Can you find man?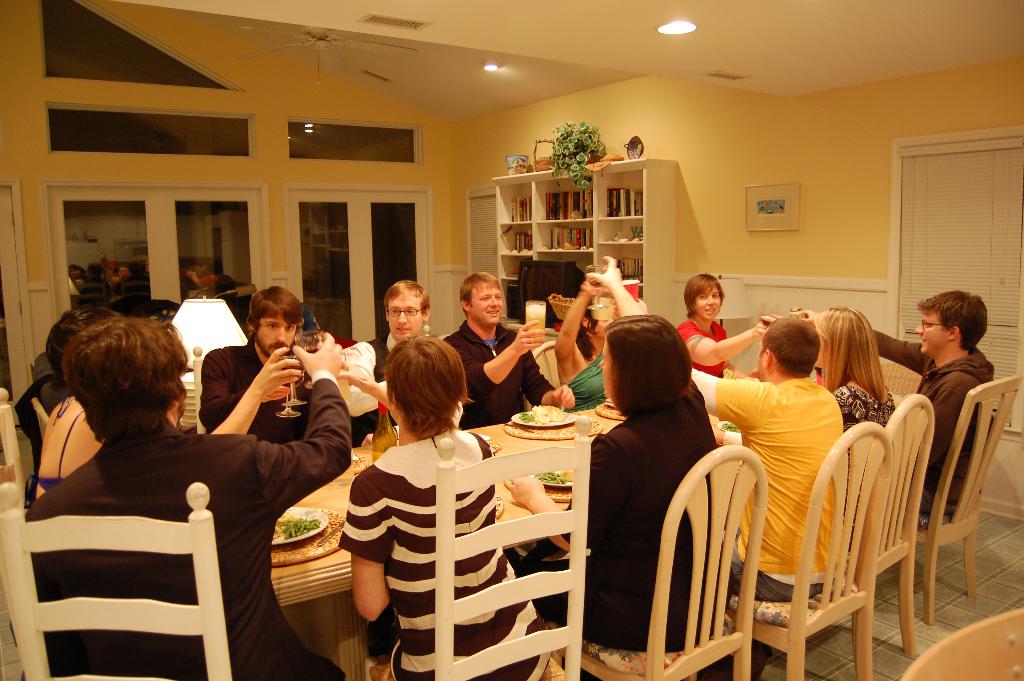
Yes, bounding box: [left=26, top=318, right=352, bottom=680].
